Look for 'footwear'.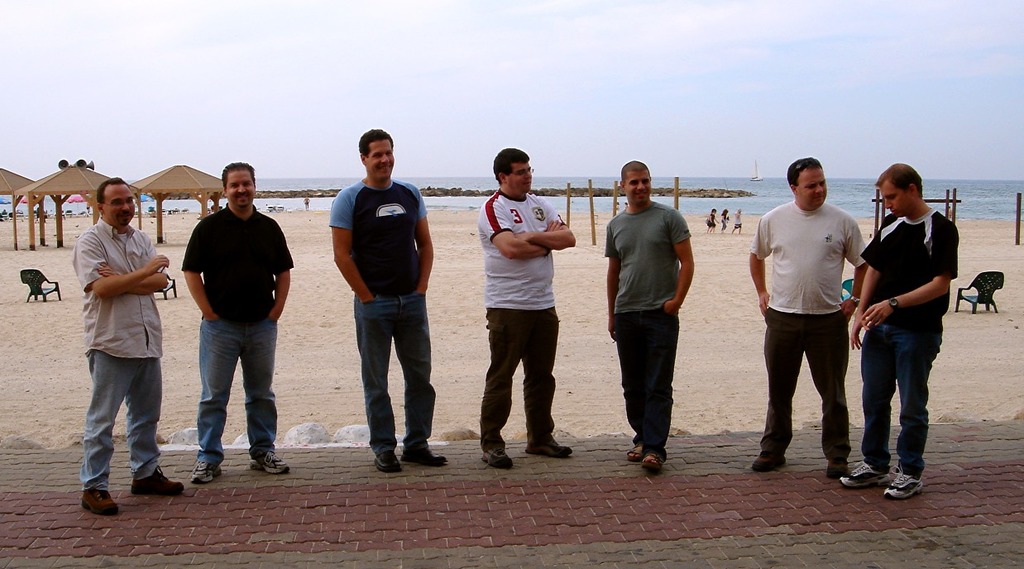
Found: 134:464:185:499.
